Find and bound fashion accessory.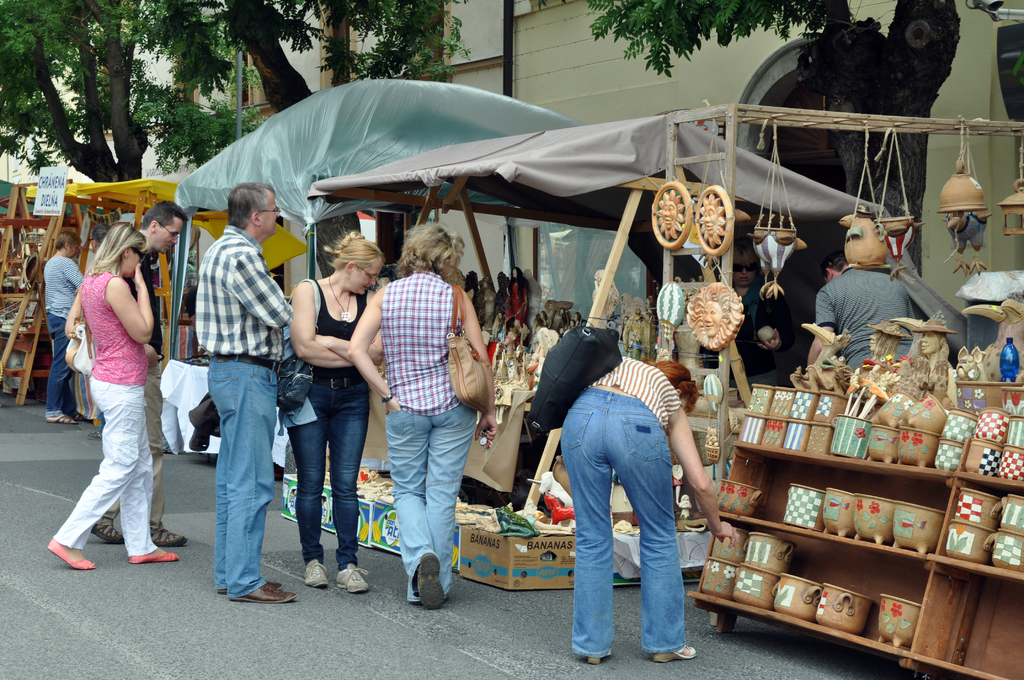
Bound: BBox(46, 535, 95, 572).
